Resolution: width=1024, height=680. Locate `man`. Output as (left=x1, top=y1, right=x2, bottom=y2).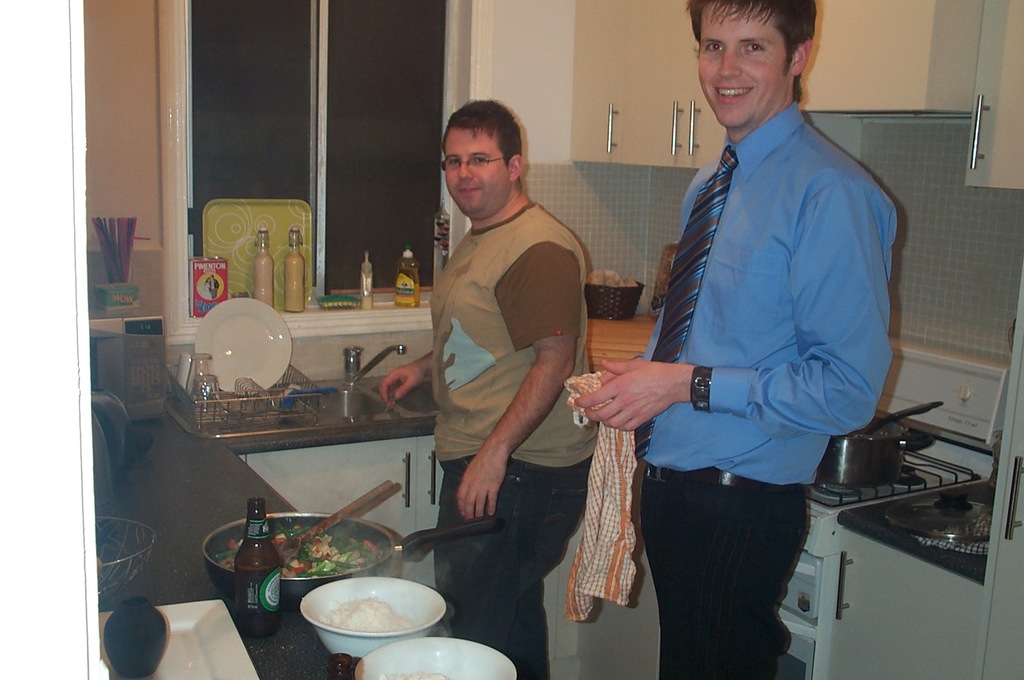
(left=593, top=0, right=911, bottom=658).
